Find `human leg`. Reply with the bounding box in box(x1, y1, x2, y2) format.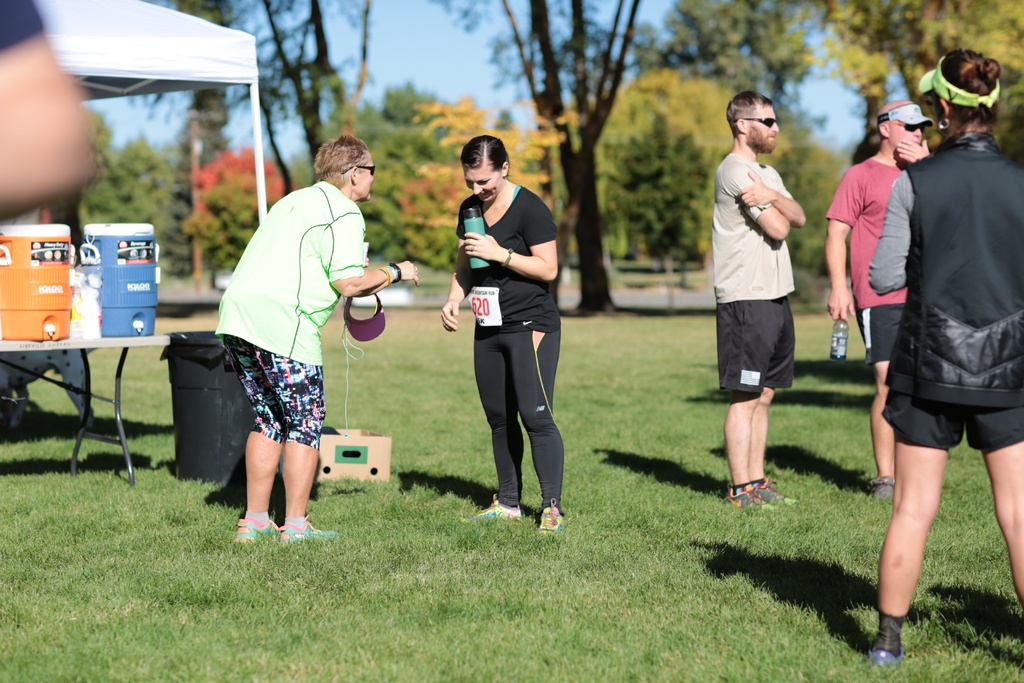
box(850, 267, 909, 504).
